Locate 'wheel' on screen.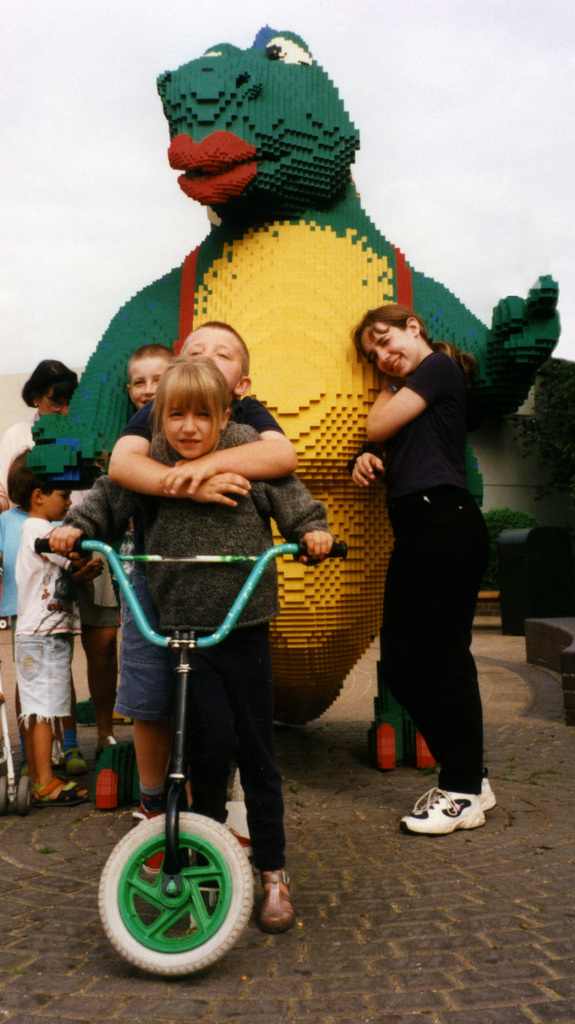
On screen at box(95, 787, 239, 979).
